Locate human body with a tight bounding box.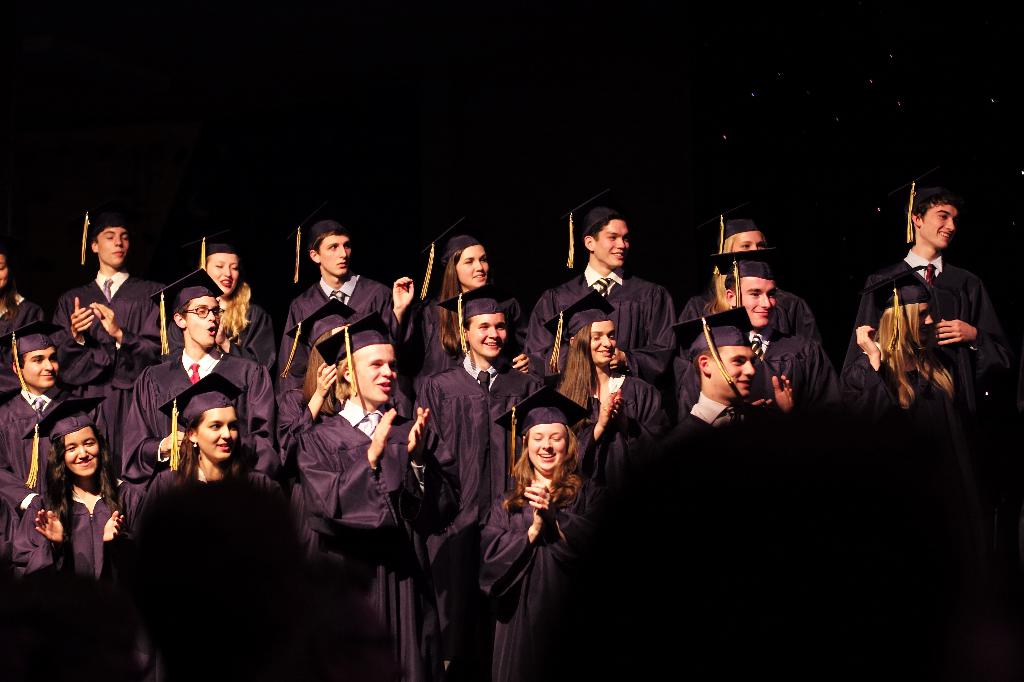
box(20, 393, 115, 610).
